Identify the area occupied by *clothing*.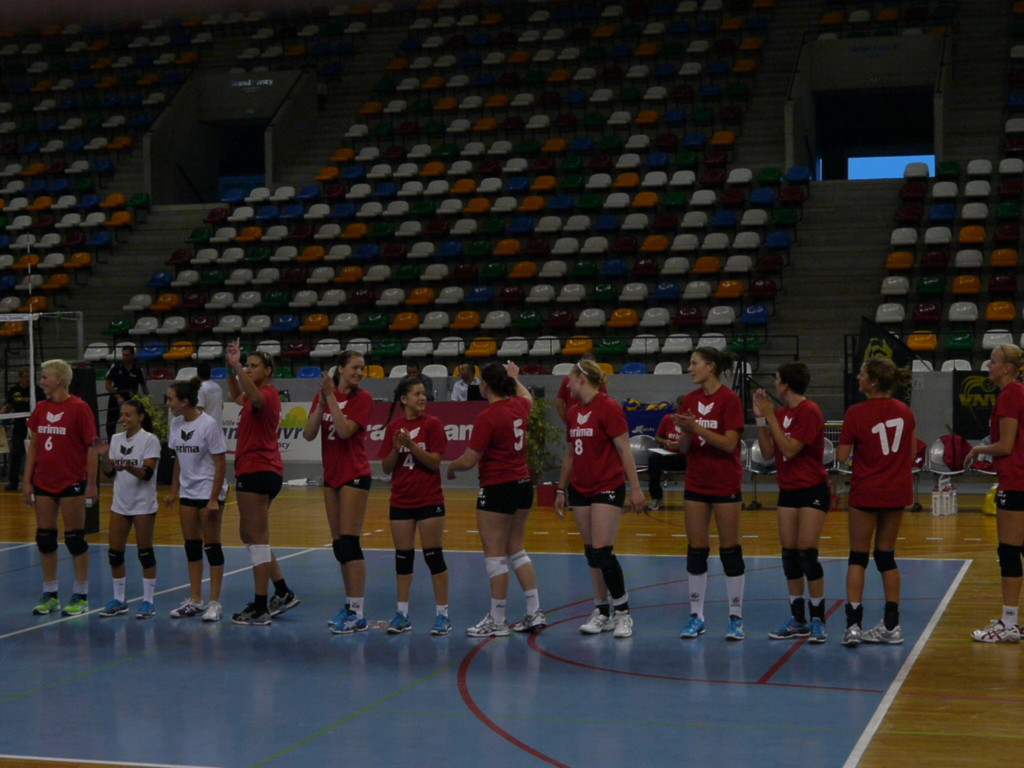
Area: 990, 383, 1023, 512.
